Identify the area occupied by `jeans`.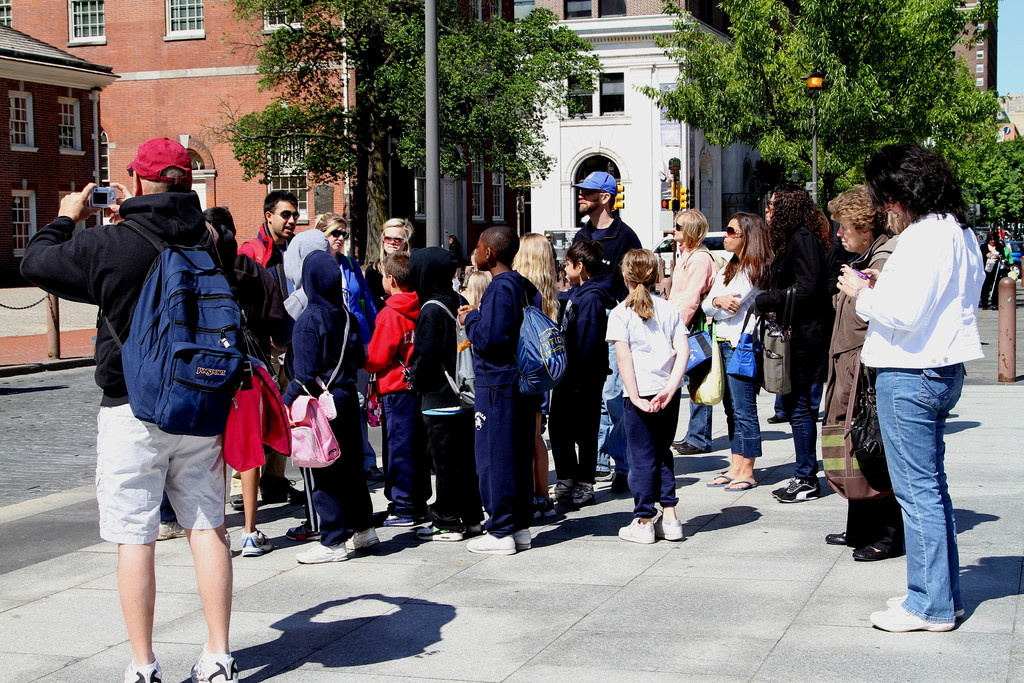
Area: 780,389,820,481.
